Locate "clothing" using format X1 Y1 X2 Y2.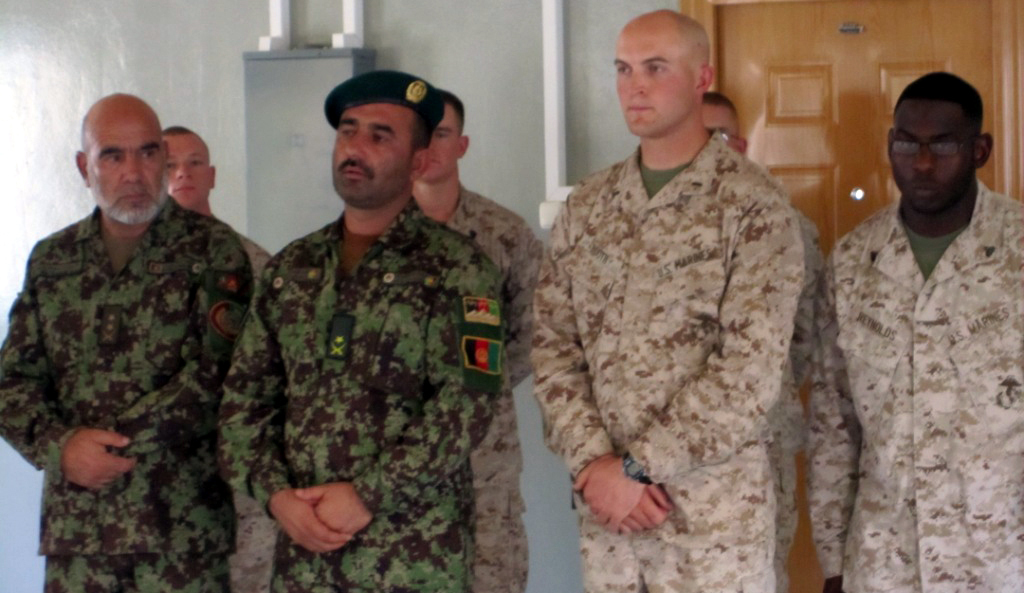
446 187 545 592.
